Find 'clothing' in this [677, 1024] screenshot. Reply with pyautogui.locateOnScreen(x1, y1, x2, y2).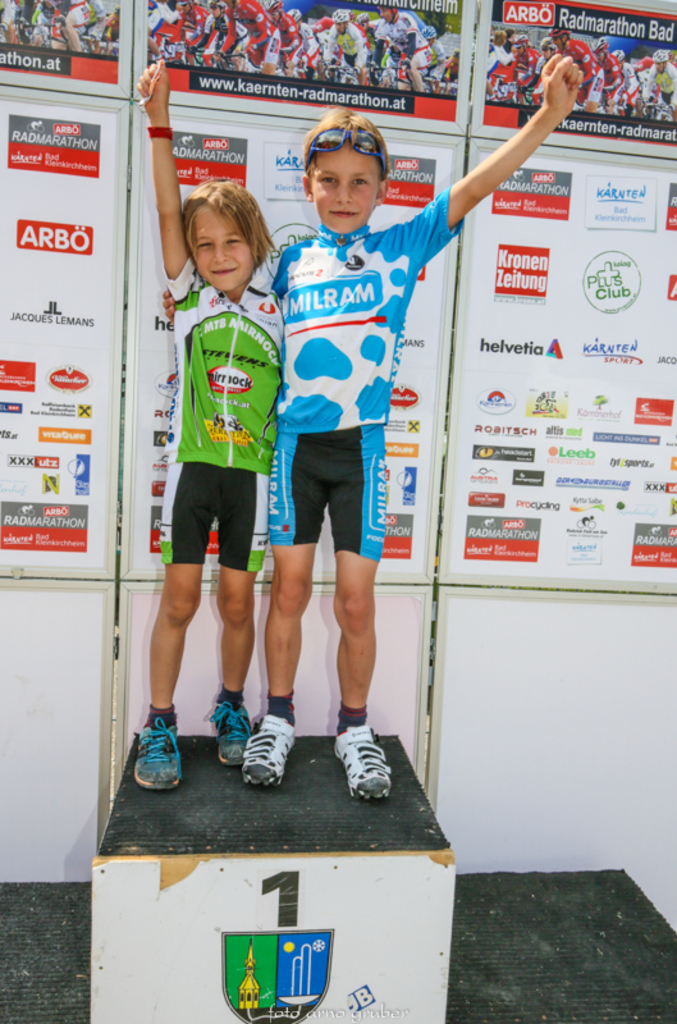
pyautogui.locateOnScreen(306, 26, 328, 69).
